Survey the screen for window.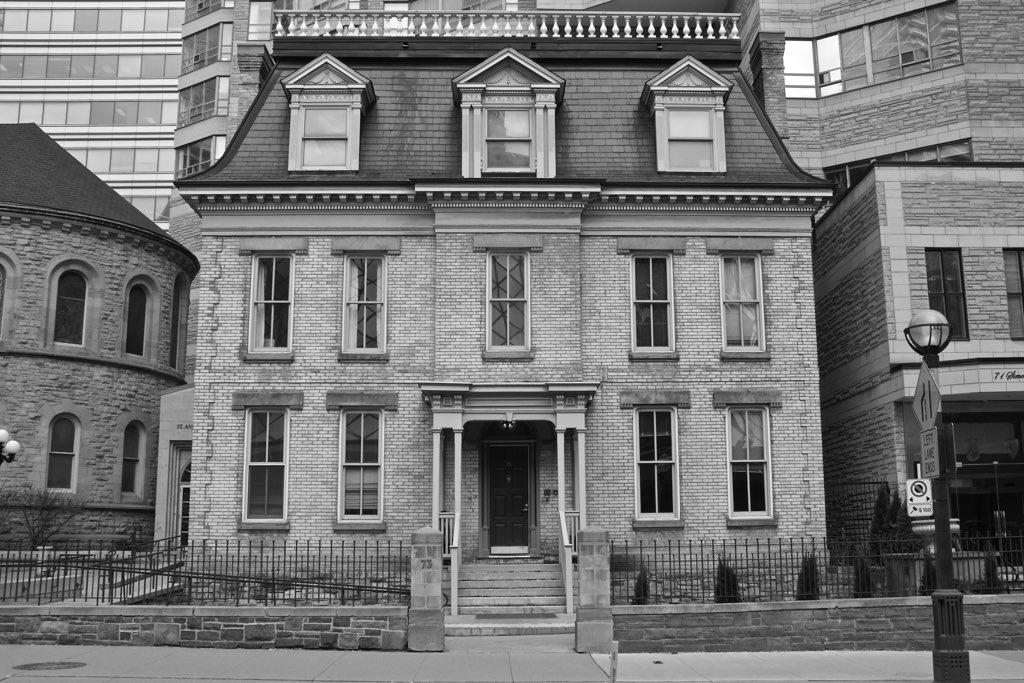
Survey found: 633:253:671:349.
